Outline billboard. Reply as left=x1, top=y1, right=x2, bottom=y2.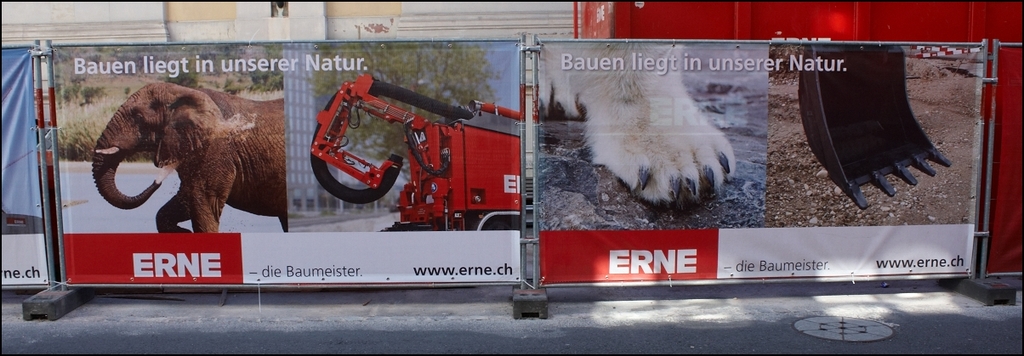
left=1, top=46, right=51, bottom=291.
